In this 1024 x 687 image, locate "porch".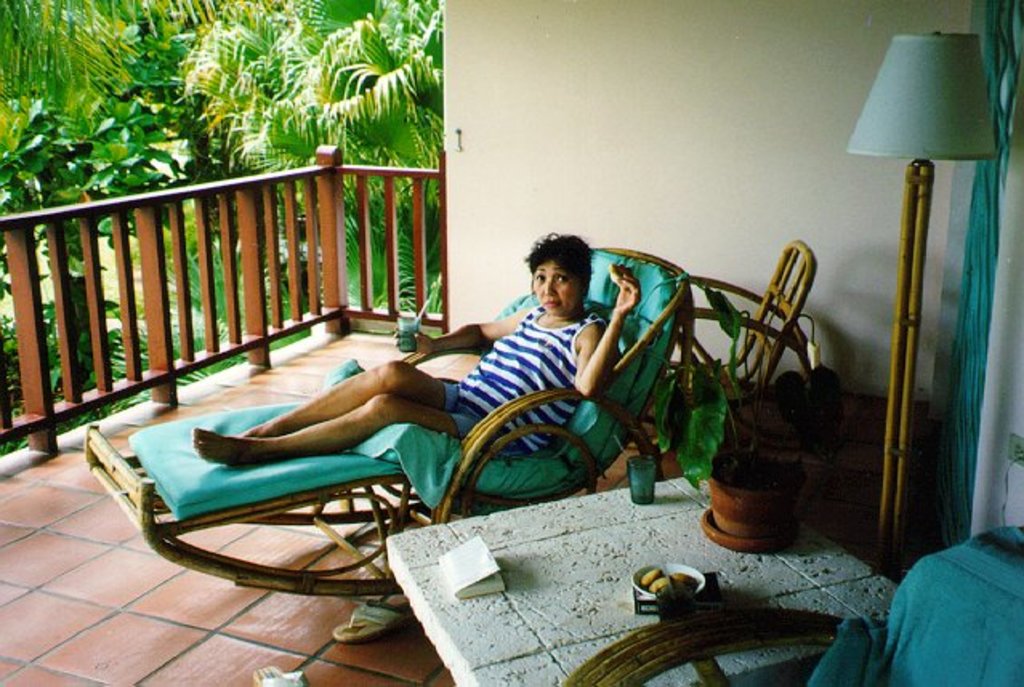
Bounding box: box=[0, 143, 447, 685].
